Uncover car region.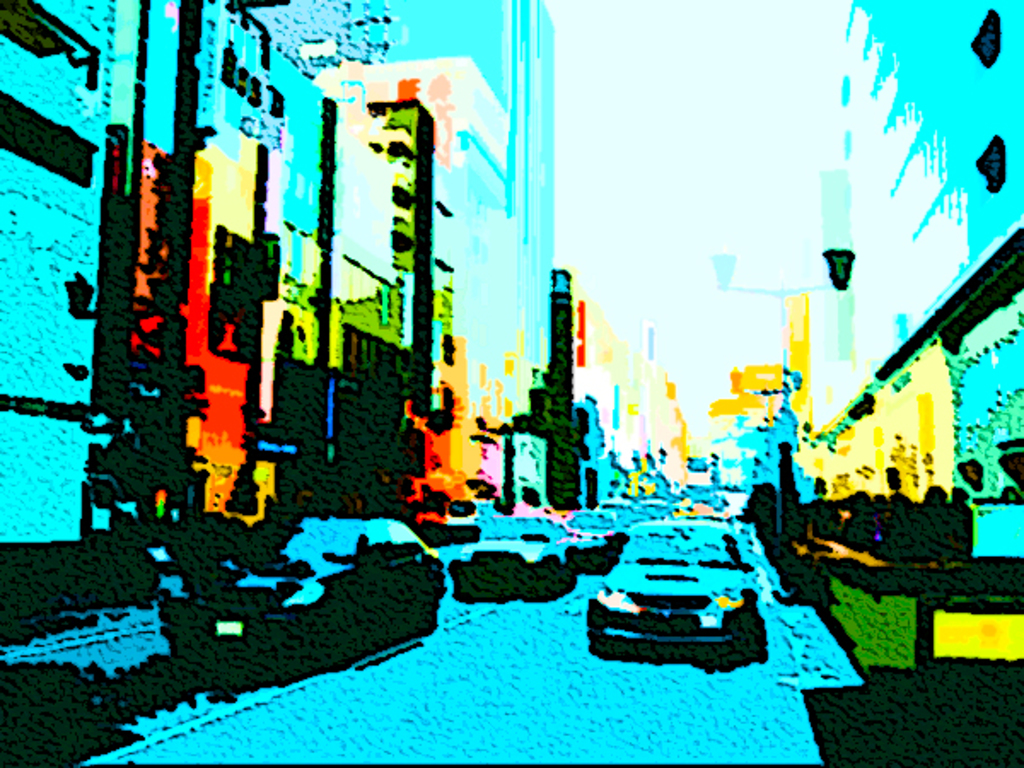
Uncovered: 614/500/657/534.
